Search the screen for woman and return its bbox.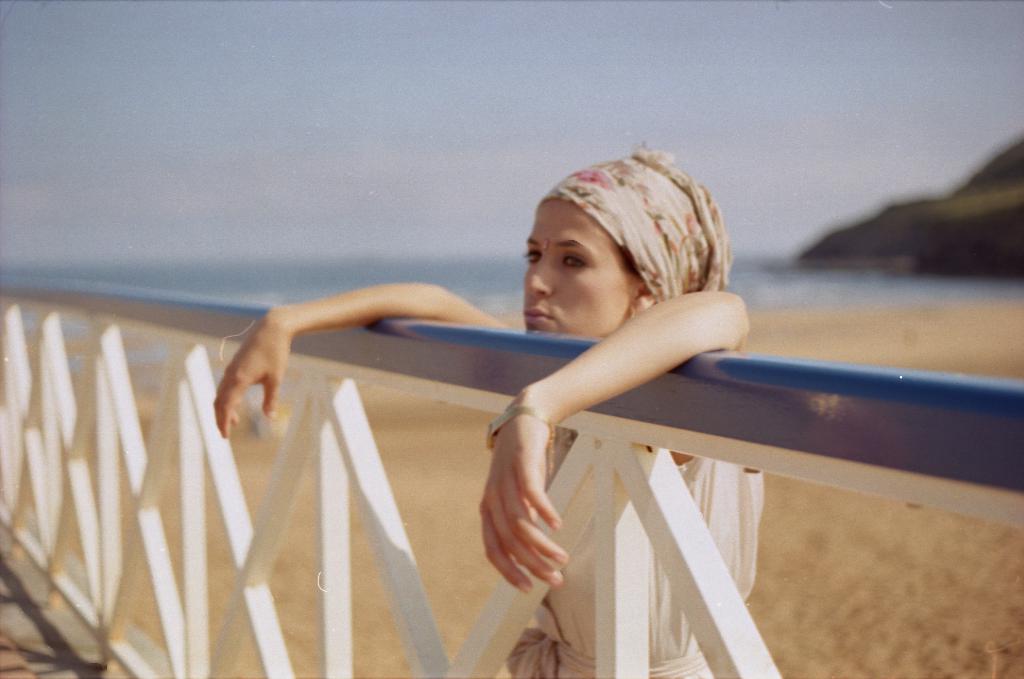
Found: x1=156, y1=184, x2=773, y2=666.
